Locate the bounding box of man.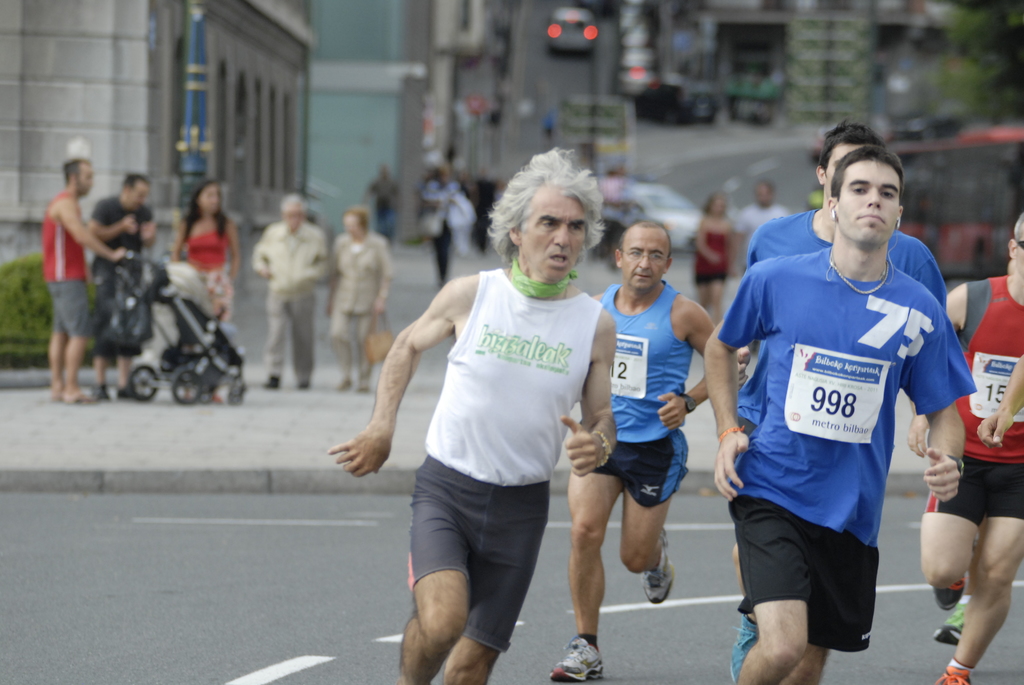
Bounding box: bbox=[252, 194, 332, 387].
